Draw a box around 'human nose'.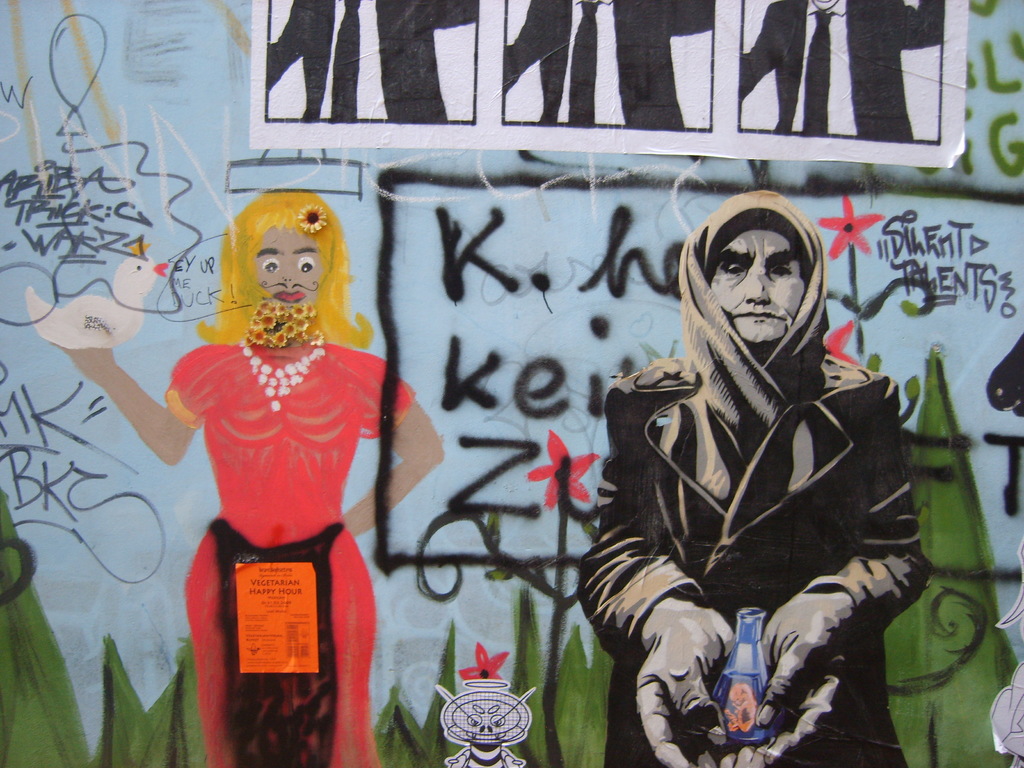
282/267/292/280.
